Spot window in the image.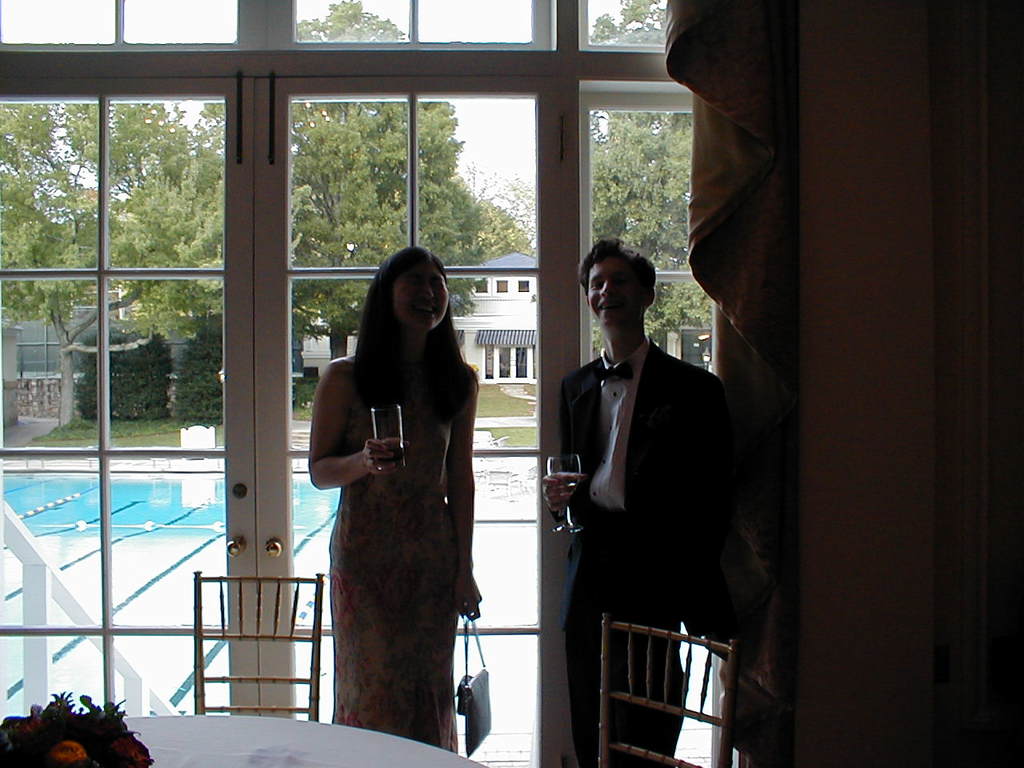
window found at l=2, t=0, r=232, b=46.
